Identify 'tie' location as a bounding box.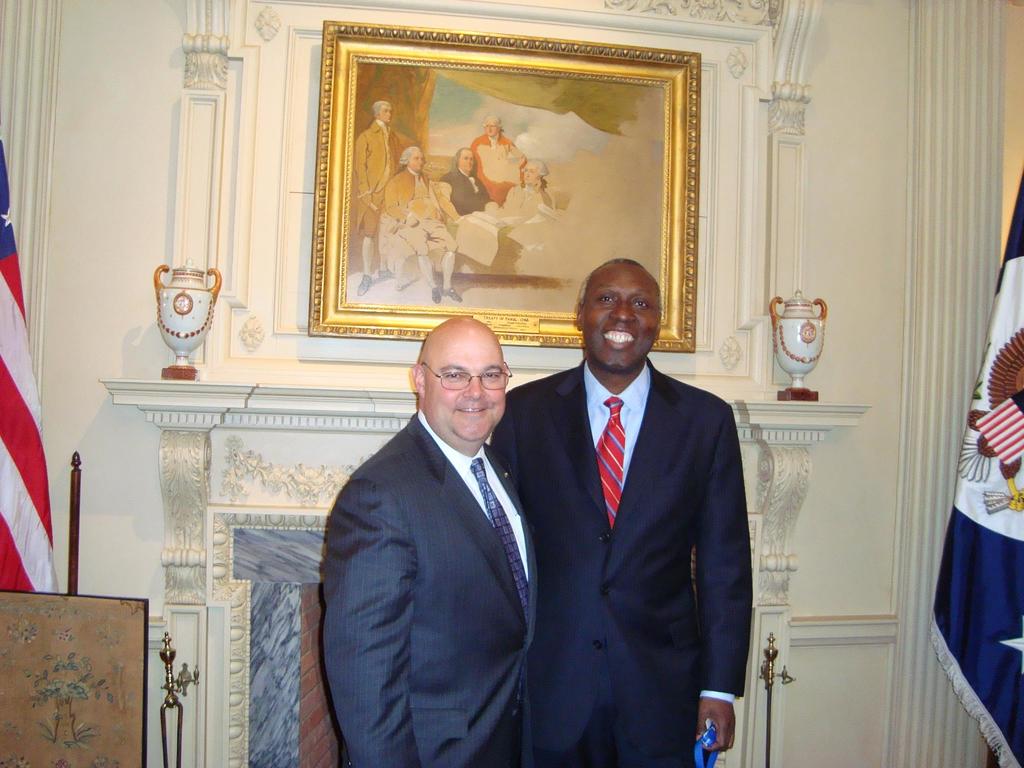
box(468, 454, 534, 628).
